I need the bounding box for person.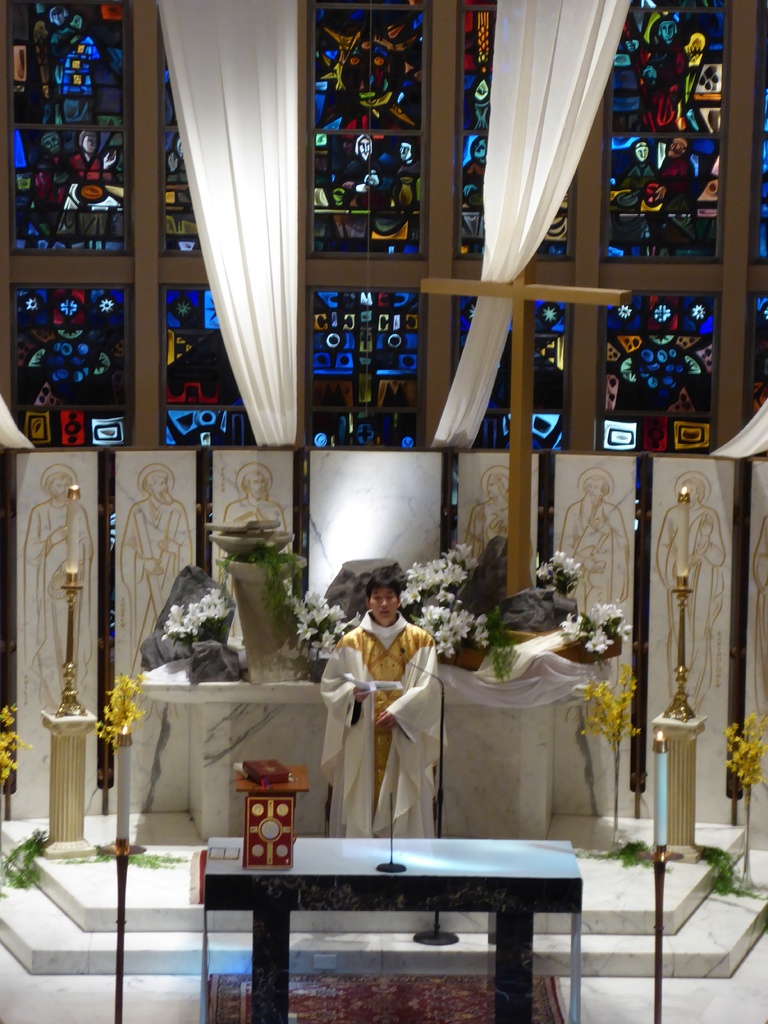
Here it is: left=214, top=470, right=287, bottom=641.
